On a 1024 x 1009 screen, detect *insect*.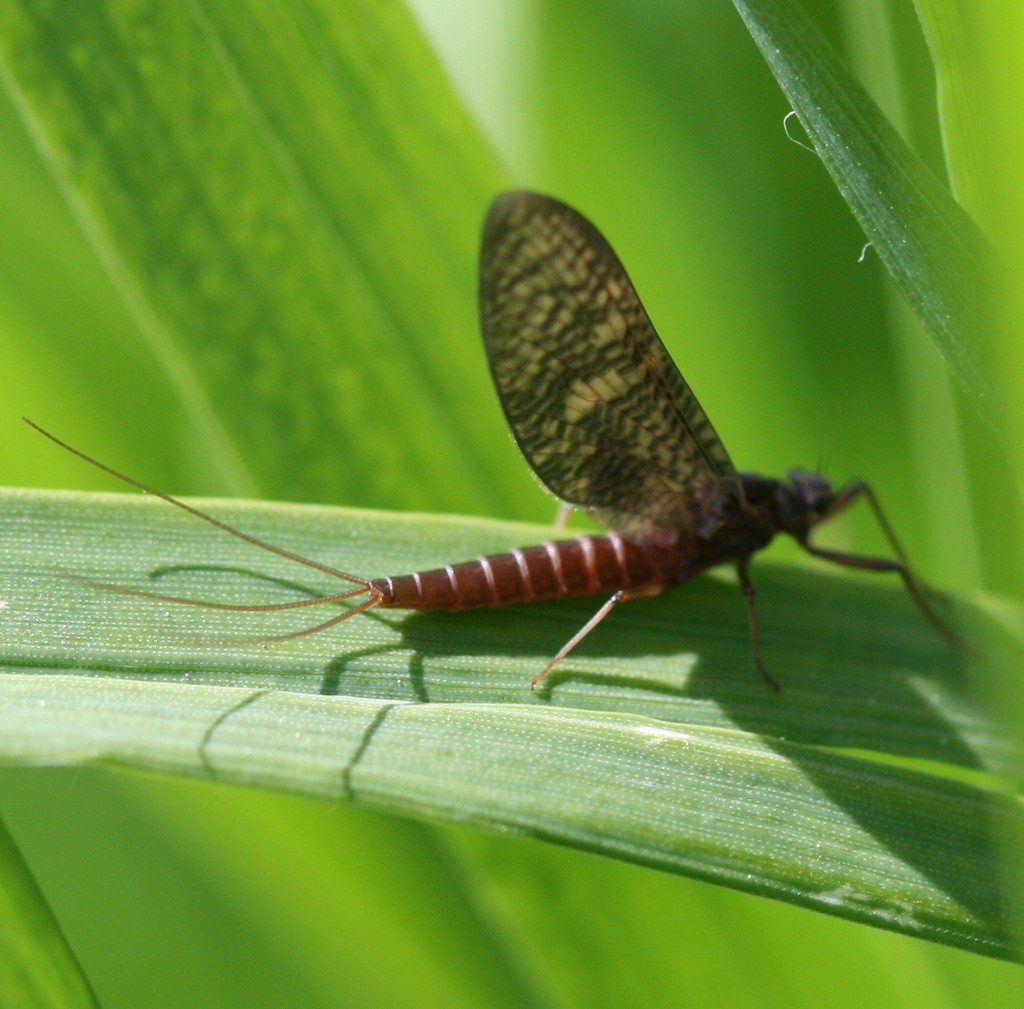
{"left": 18, "top": 182, "right": 981, "bottom": 693}.
